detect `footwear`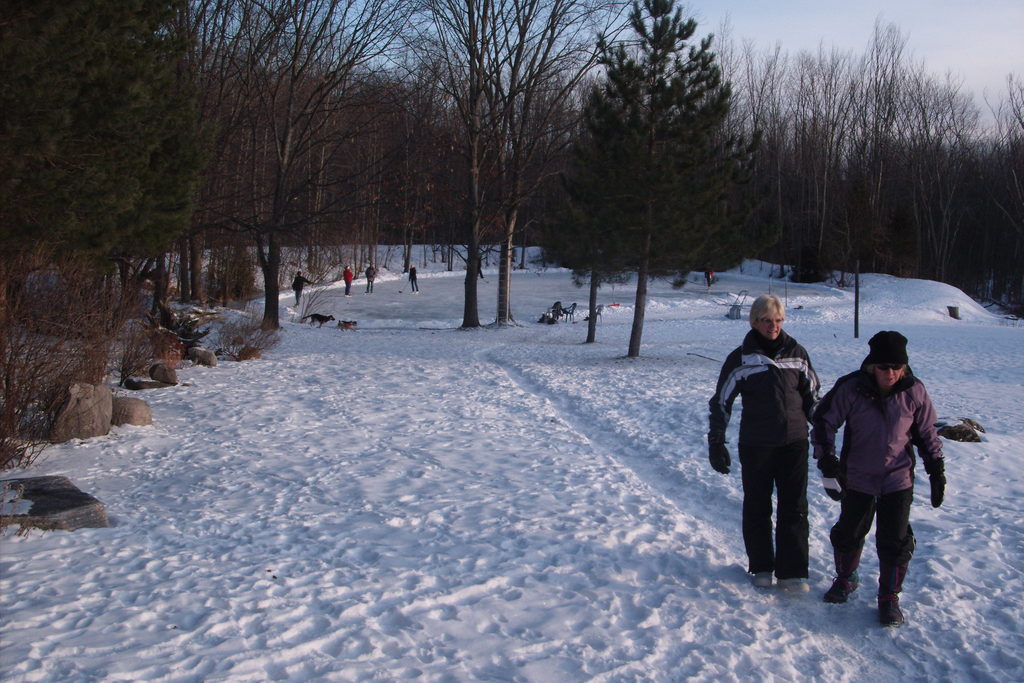
[779, 577, 812, 594]
